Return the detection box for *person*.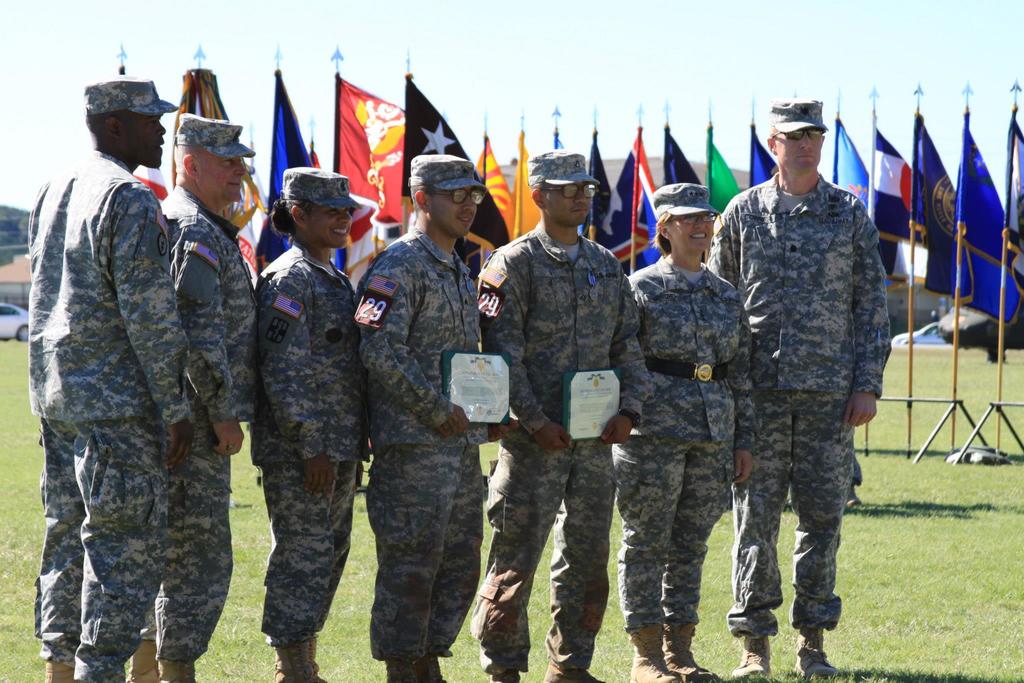
(x1=620, y1=175, x2=763, y2=682).
